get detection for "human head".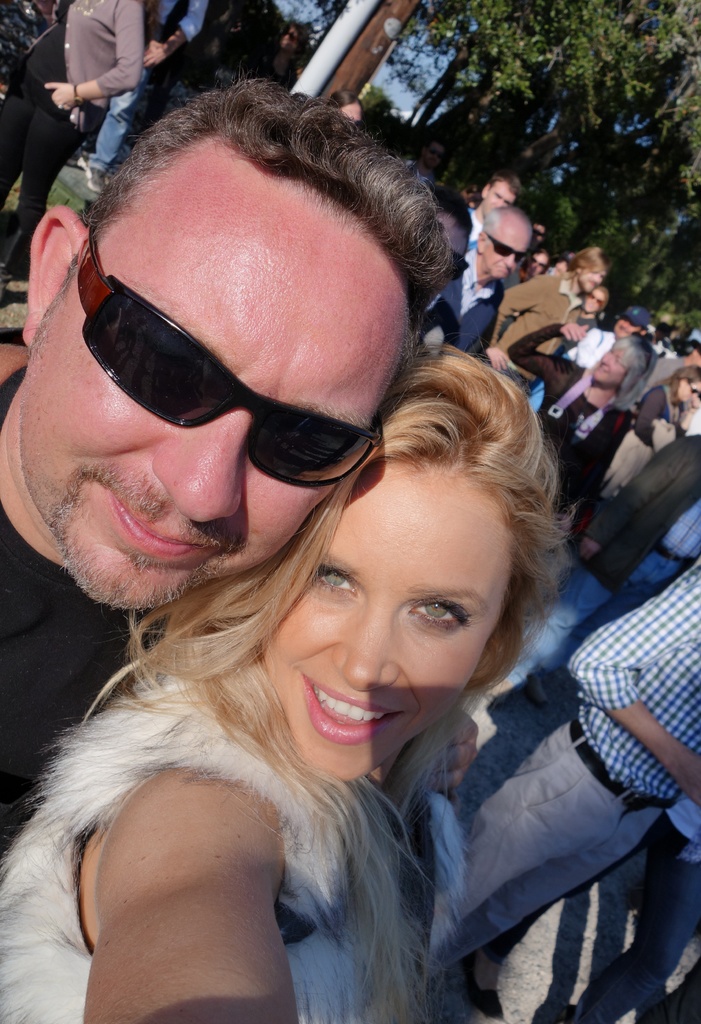
Detection: 656 322 672 342.
